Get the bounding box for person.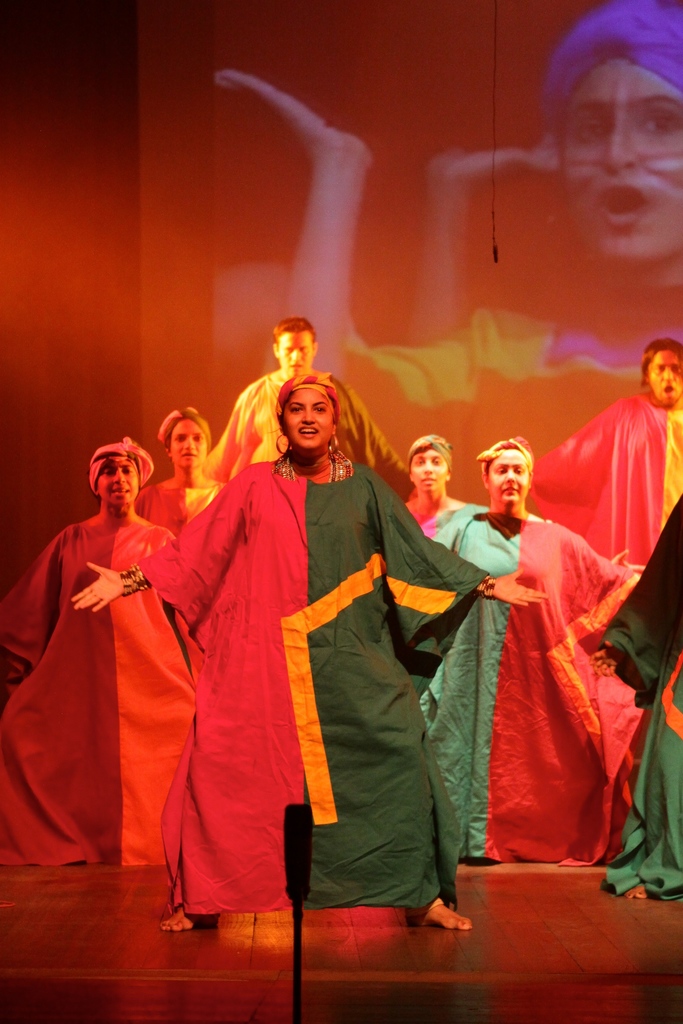
box(0, 438, 176, 863).
